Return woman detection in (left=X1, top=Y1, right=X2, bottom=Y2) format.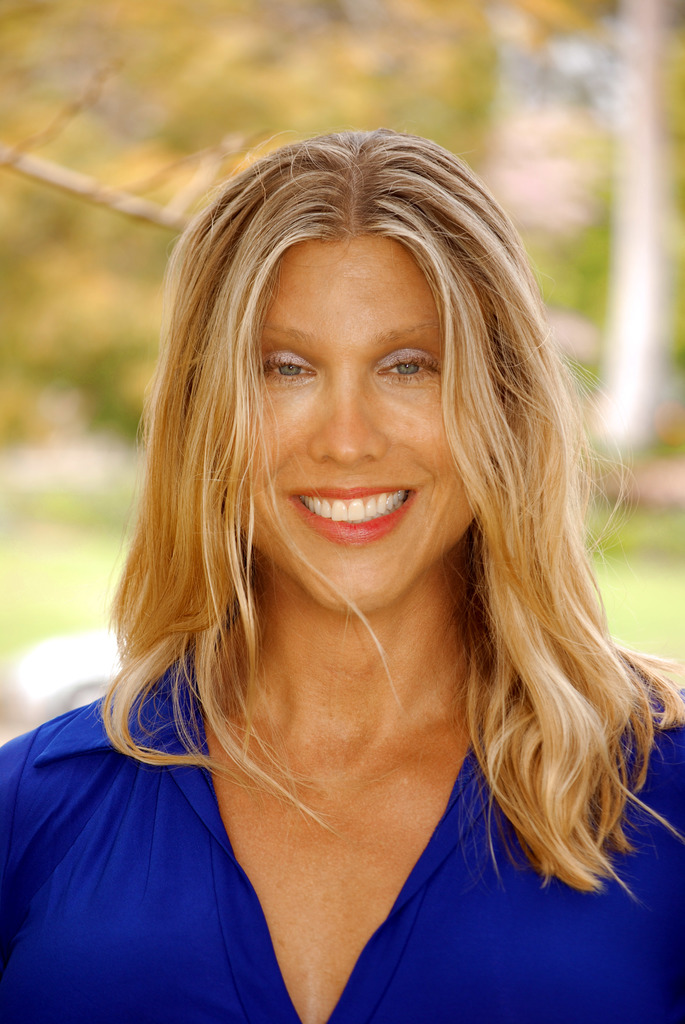
(left=23, top=106, right=681, bottom=989).
